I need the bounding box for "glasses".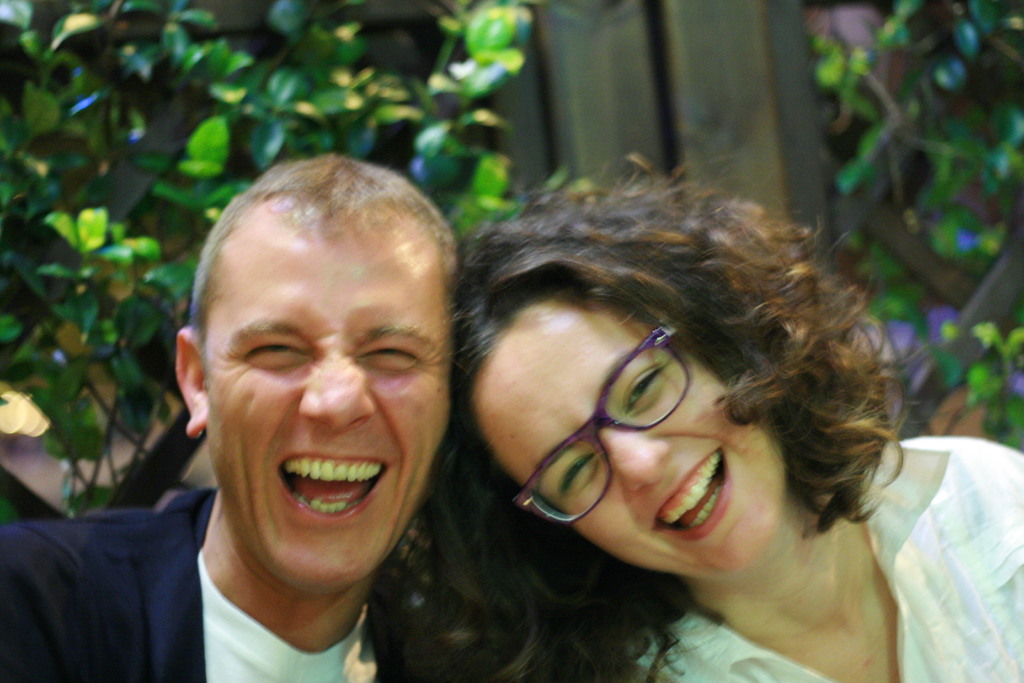
Here it is: region(518, 318, 689, 531).
